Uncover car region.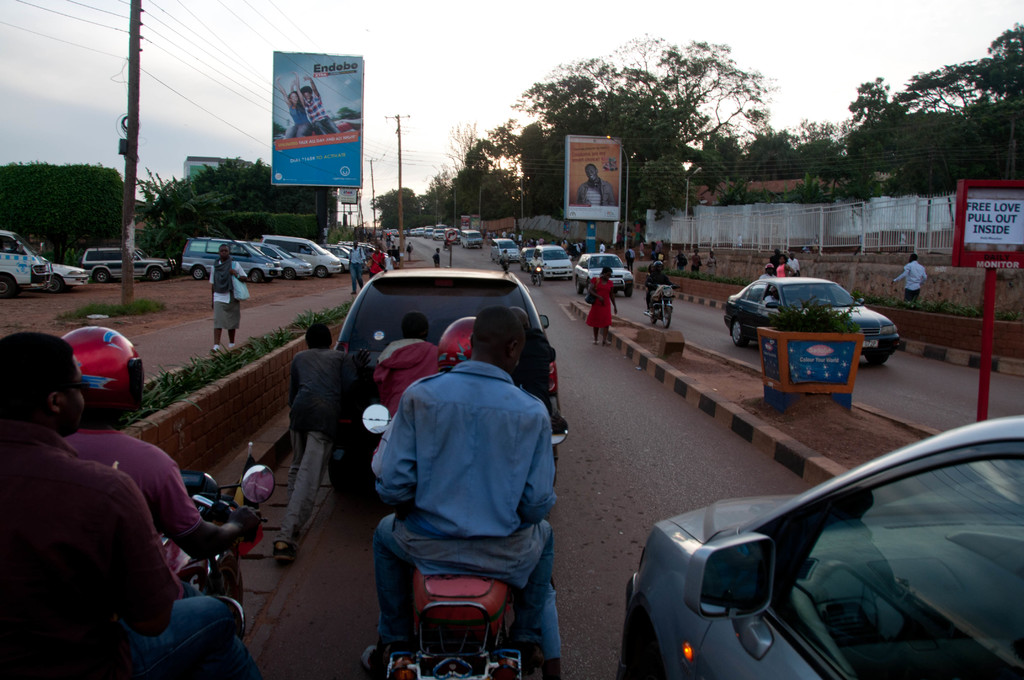
Uncovered: x1=45, y1=260, x2=82, y2=287.
